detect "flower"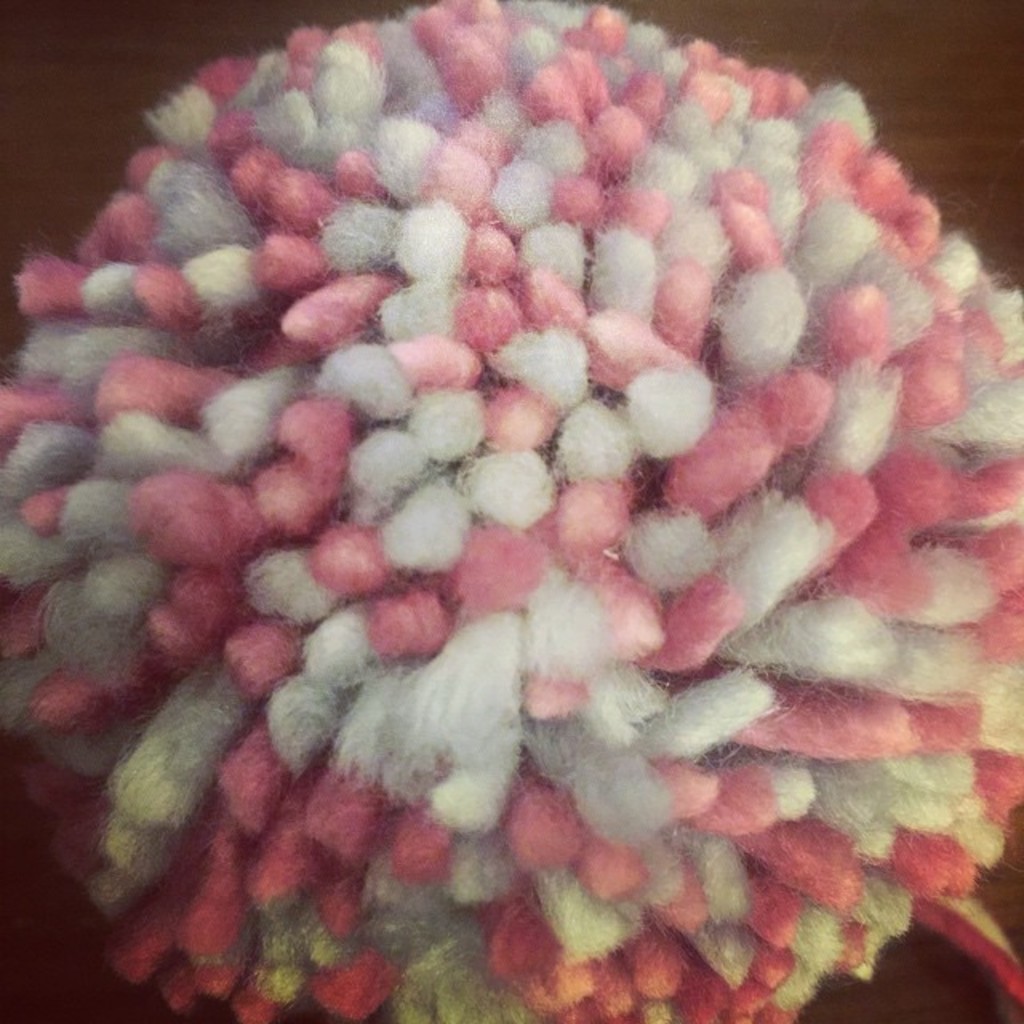
l=6, t=0, r=1018, b=1010
